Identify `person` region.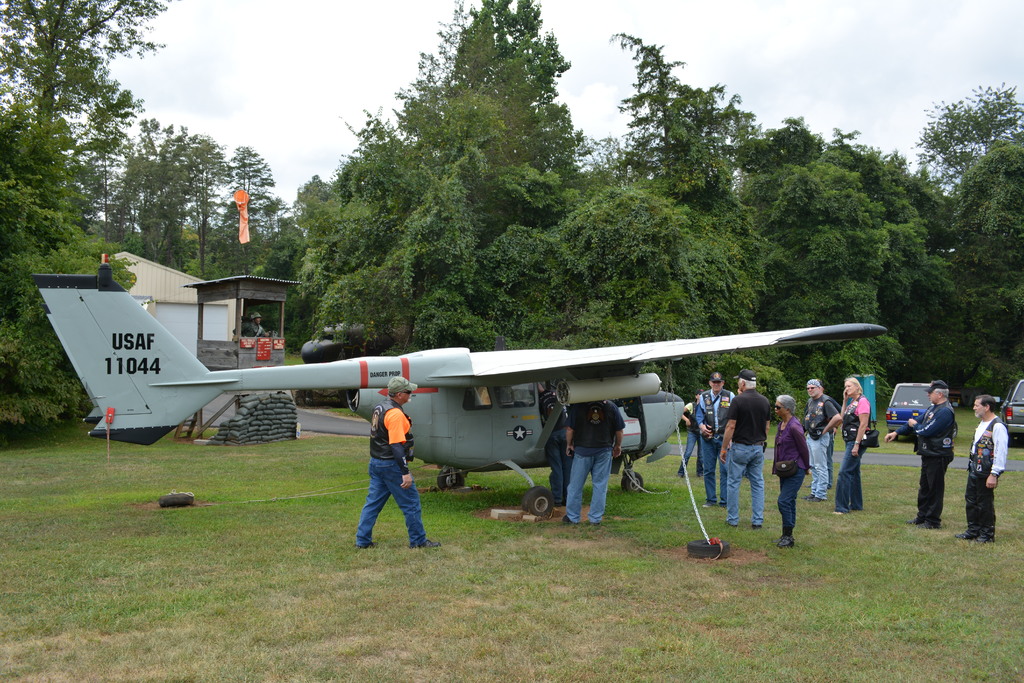
Region: region(678, 387, 708, 479).
